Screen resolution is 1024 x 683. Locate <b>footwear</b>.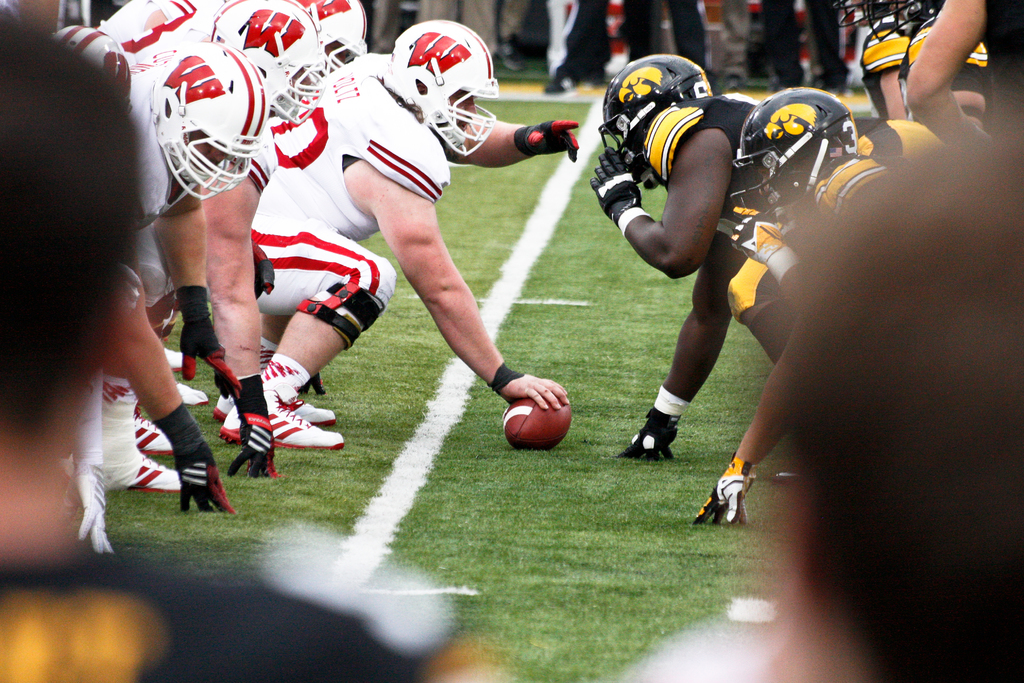
(178, 382, 210, 404).
